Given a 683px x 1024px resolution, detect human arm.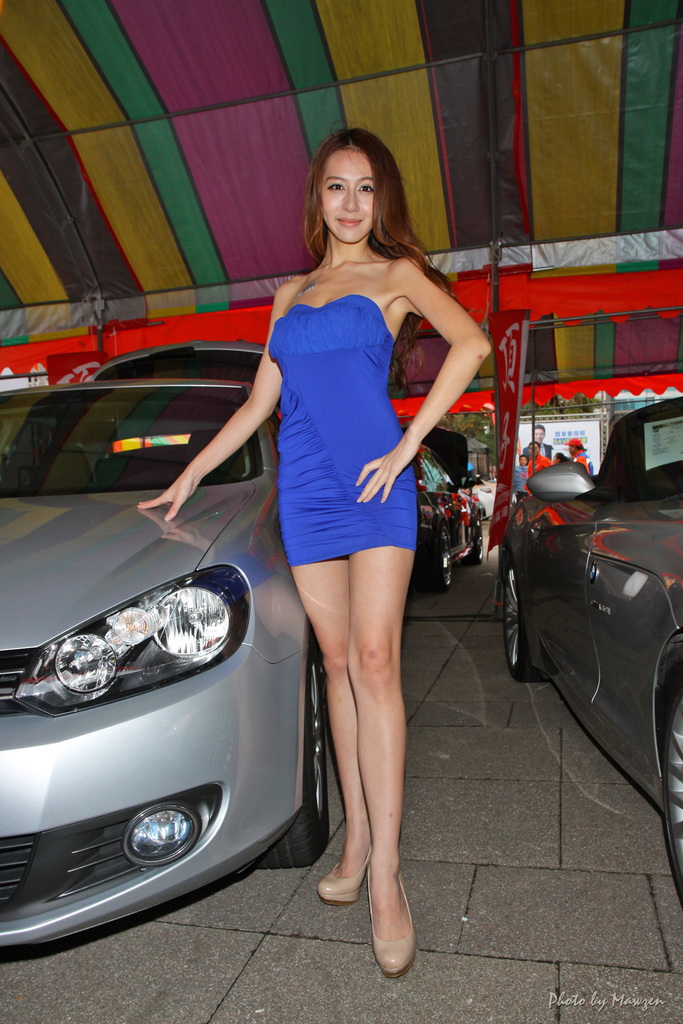
locate(140, 369, 288, 517).
